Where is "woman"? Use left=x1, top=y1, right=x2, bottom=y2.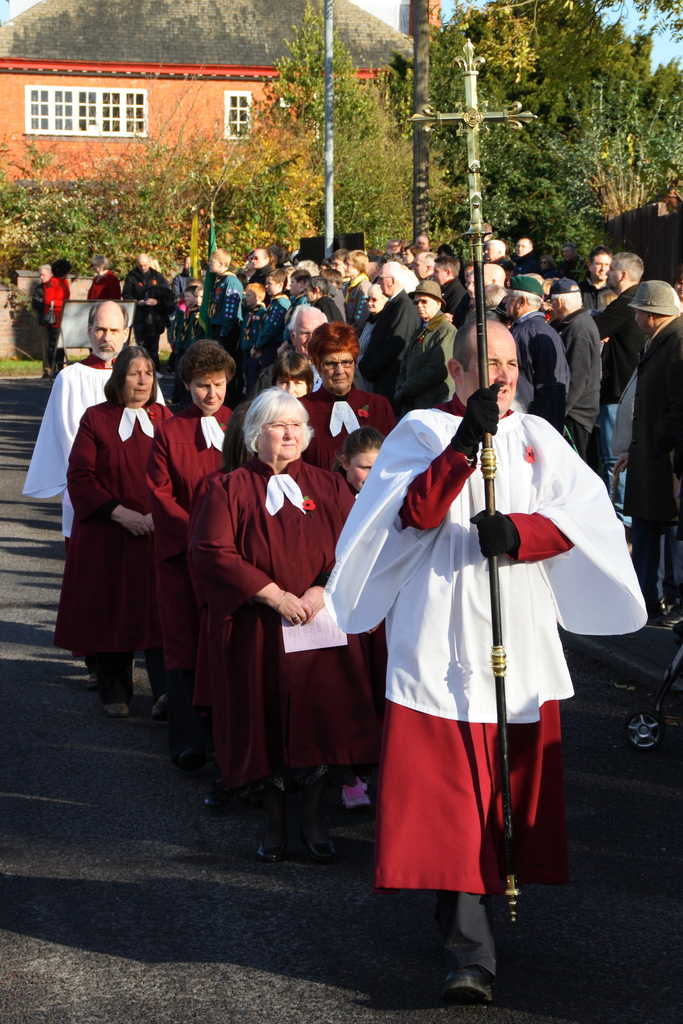
left=188, top=387, right=356, bottom=846.
